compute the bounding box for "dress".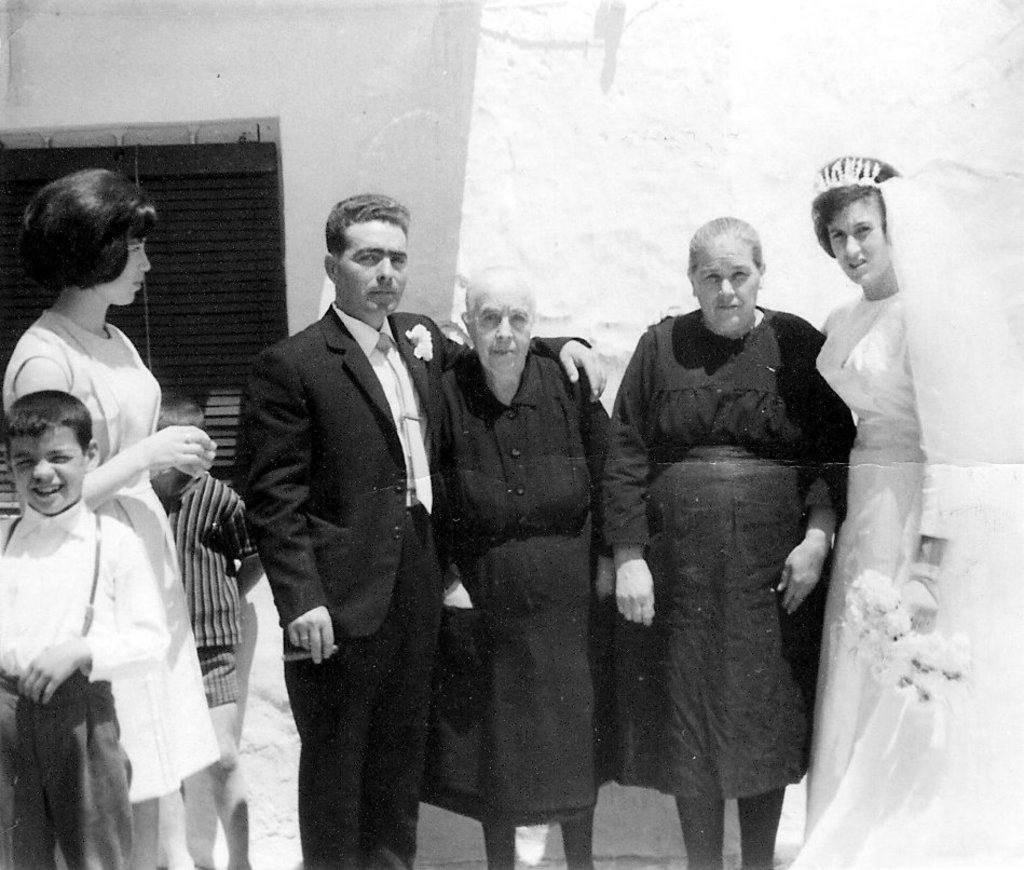
select_region(412, 350, 616, 840).
